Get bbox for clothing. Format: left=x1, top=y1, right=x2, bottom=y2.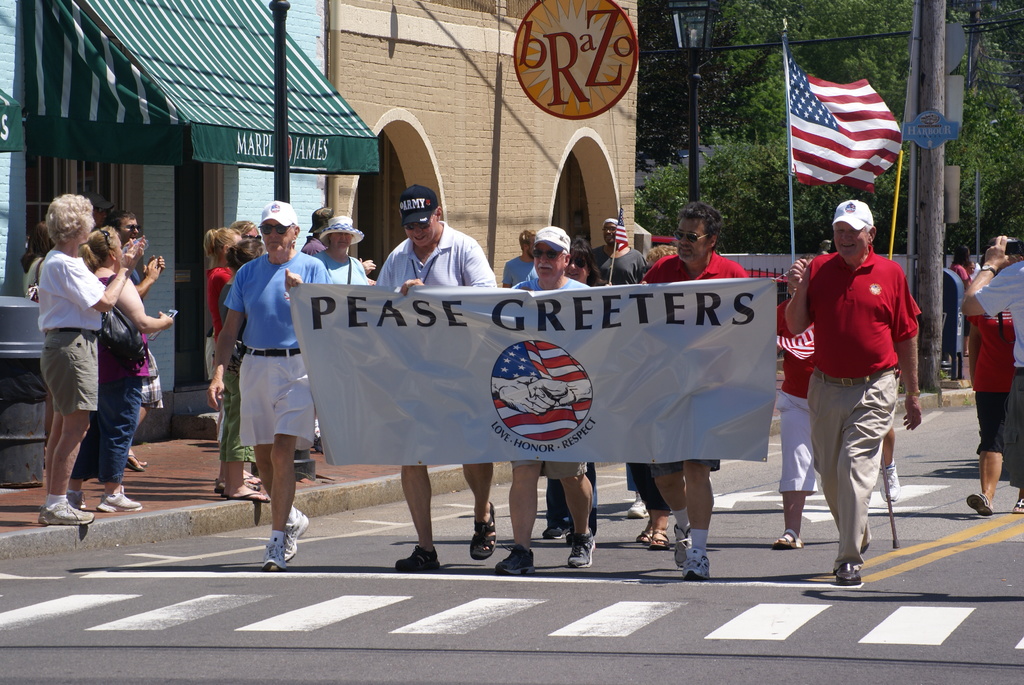
left=628, top=466, right=669, bottom=512.
